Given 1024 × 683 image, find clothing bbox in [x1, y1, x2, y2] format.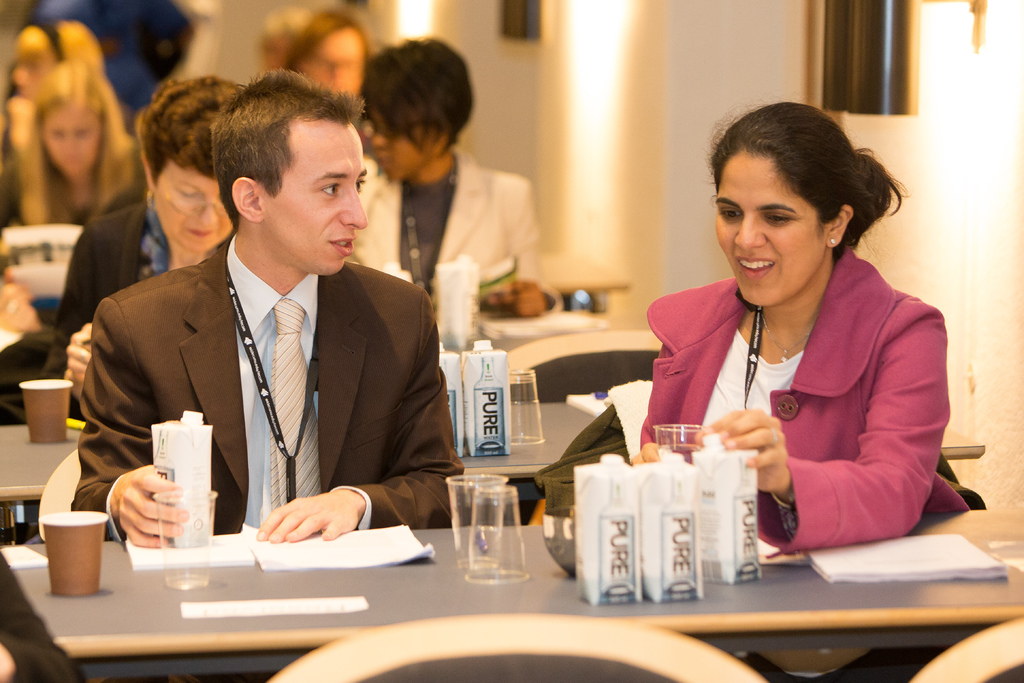
[23, 183, 174, 345].
